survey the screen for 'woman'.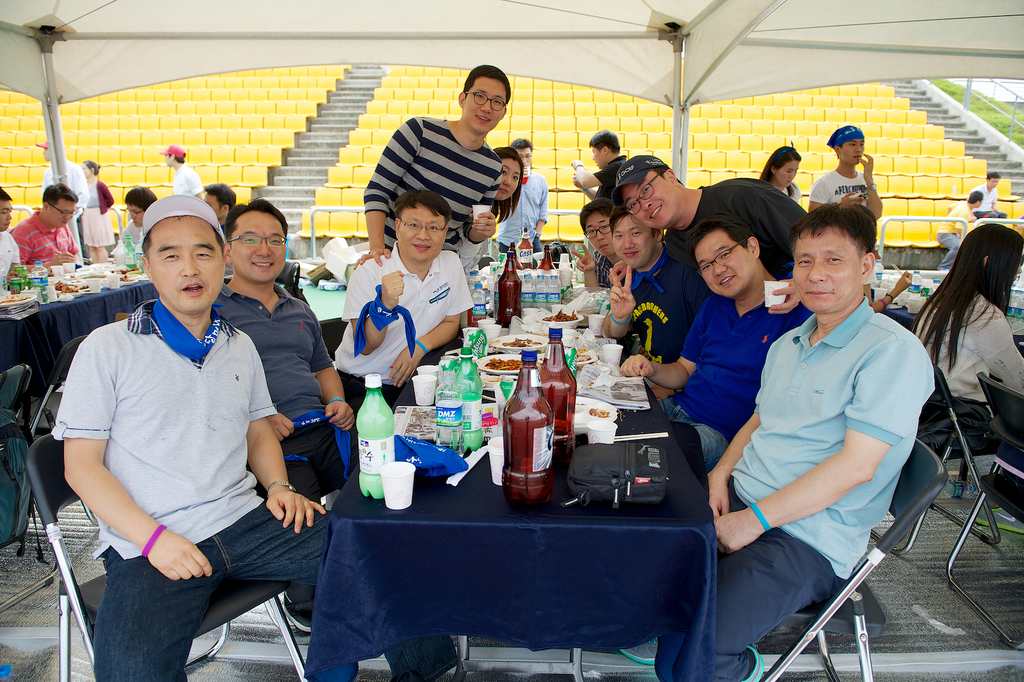
Survey found: {"left": 753, "top": 143, "right": 803, "bottom": 204}.
